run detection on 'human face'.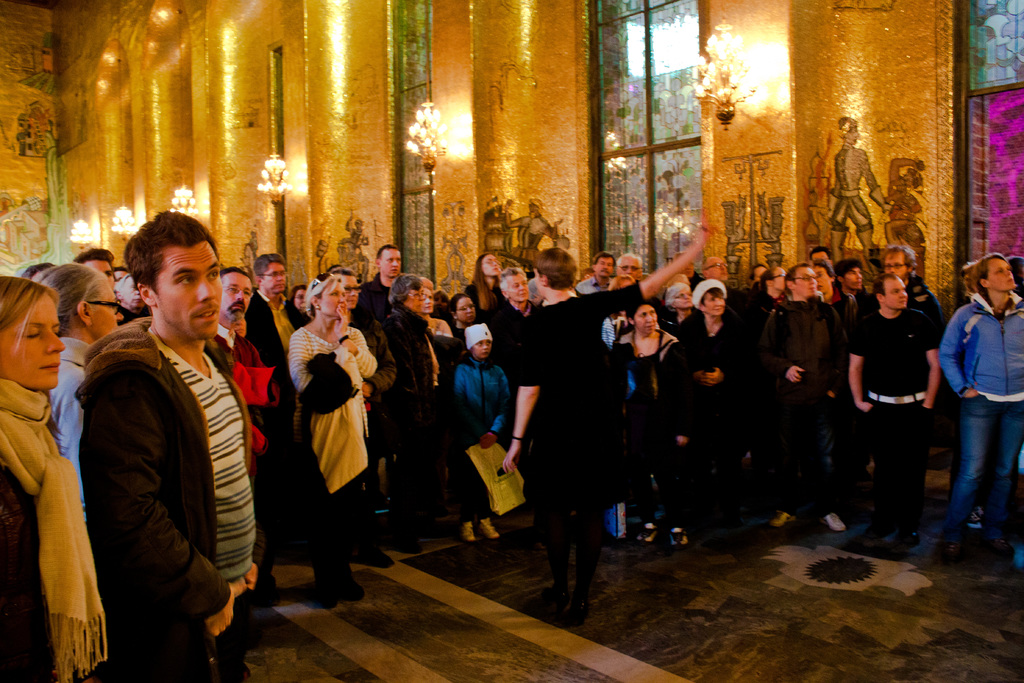
Result: (x1=506, y1=274, x2=530, y2=300).
